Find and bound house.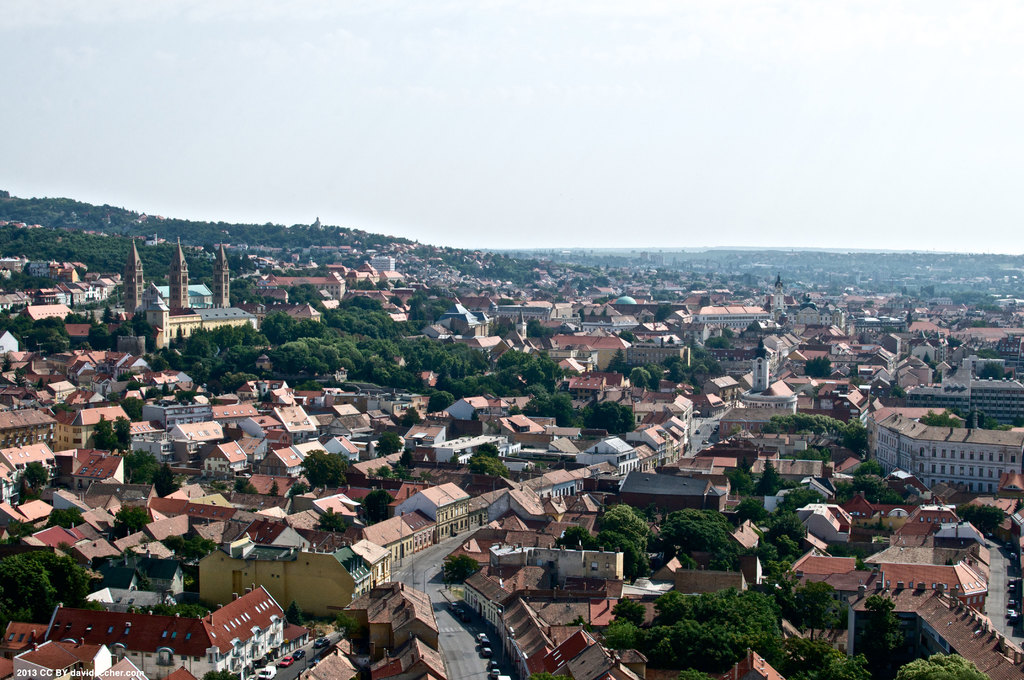
Bound: BBox(242, 467, 294, 503).
